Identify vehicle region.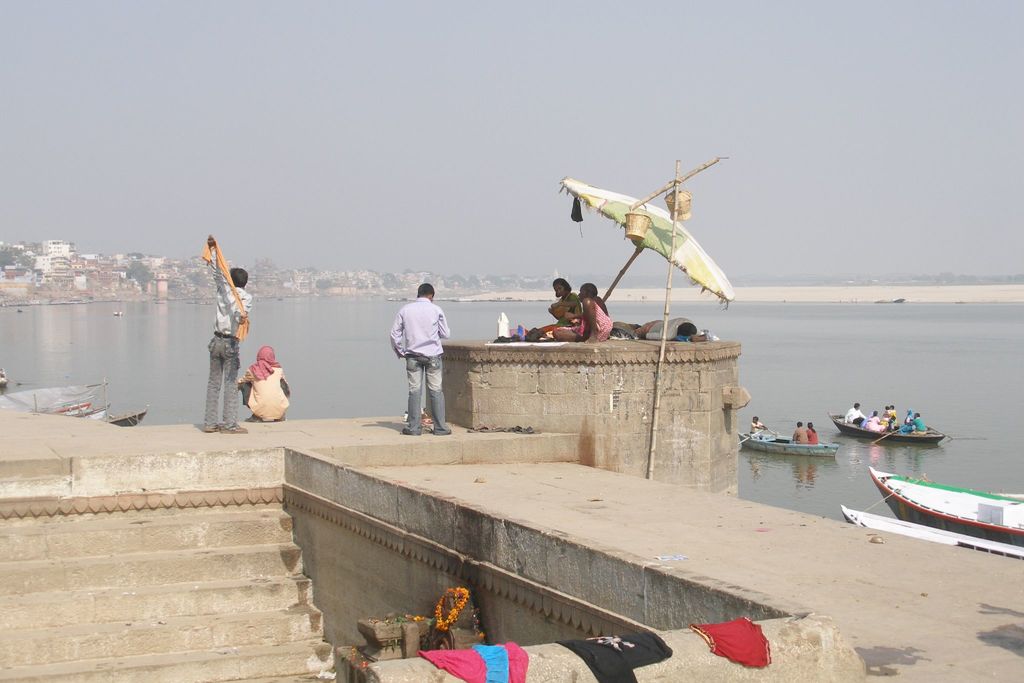
Region: box(79, 411, 113, 420).
